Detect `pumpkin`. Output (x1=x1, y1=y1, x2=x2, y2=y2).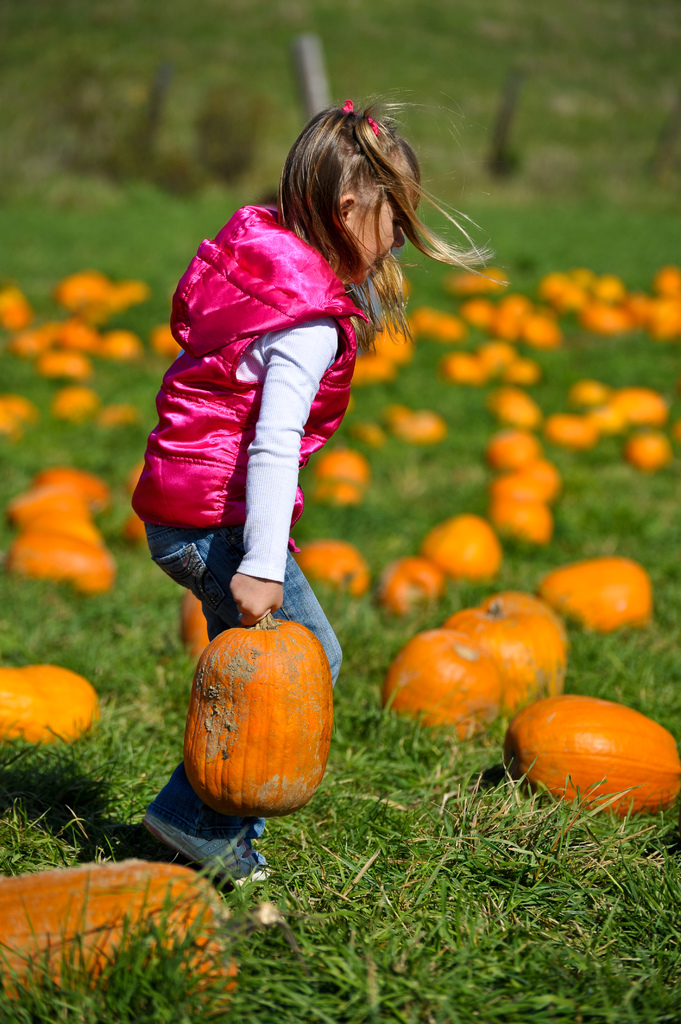
(x1=507, y1=694, x2=680, y2=820).
